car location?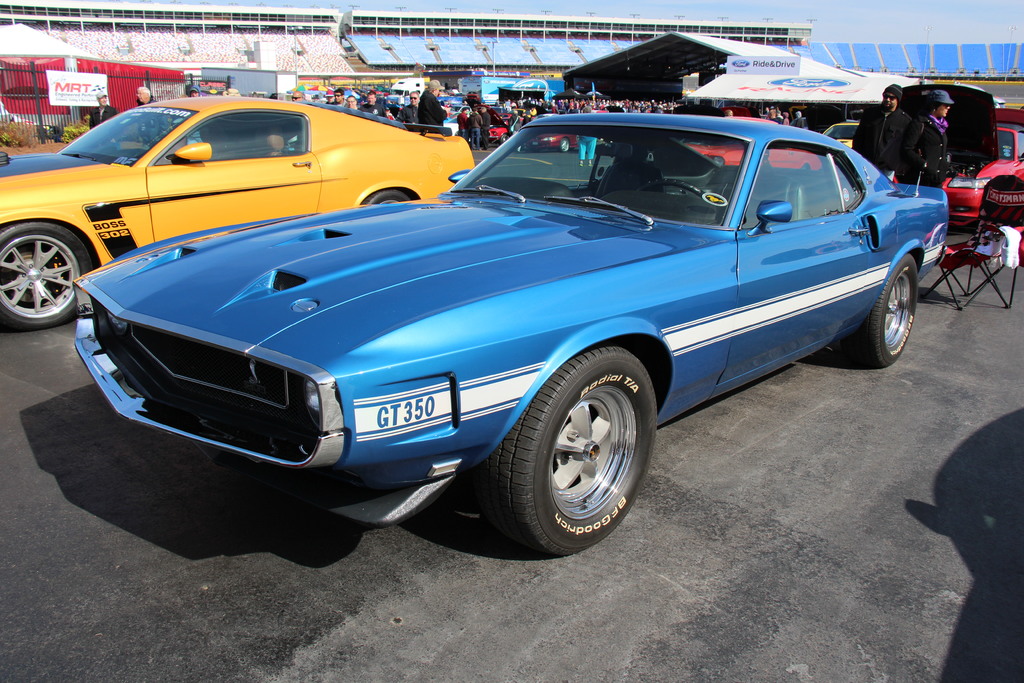
[824,123,865,151]
